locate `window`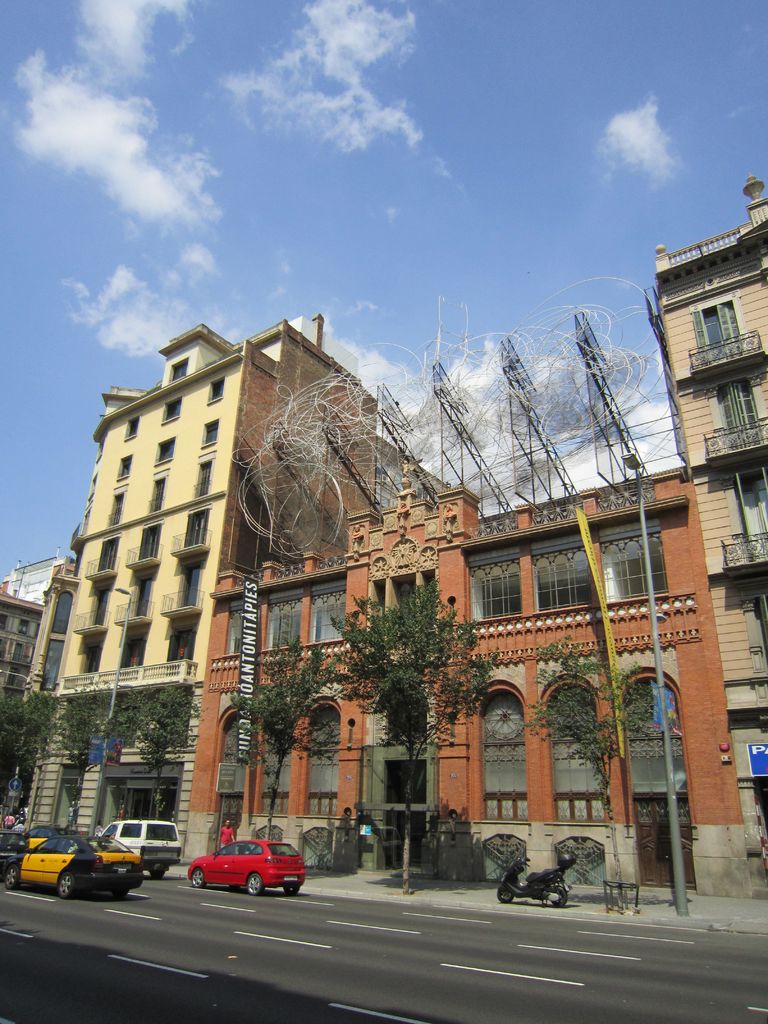
select_region(121, 630, 147, 672)
